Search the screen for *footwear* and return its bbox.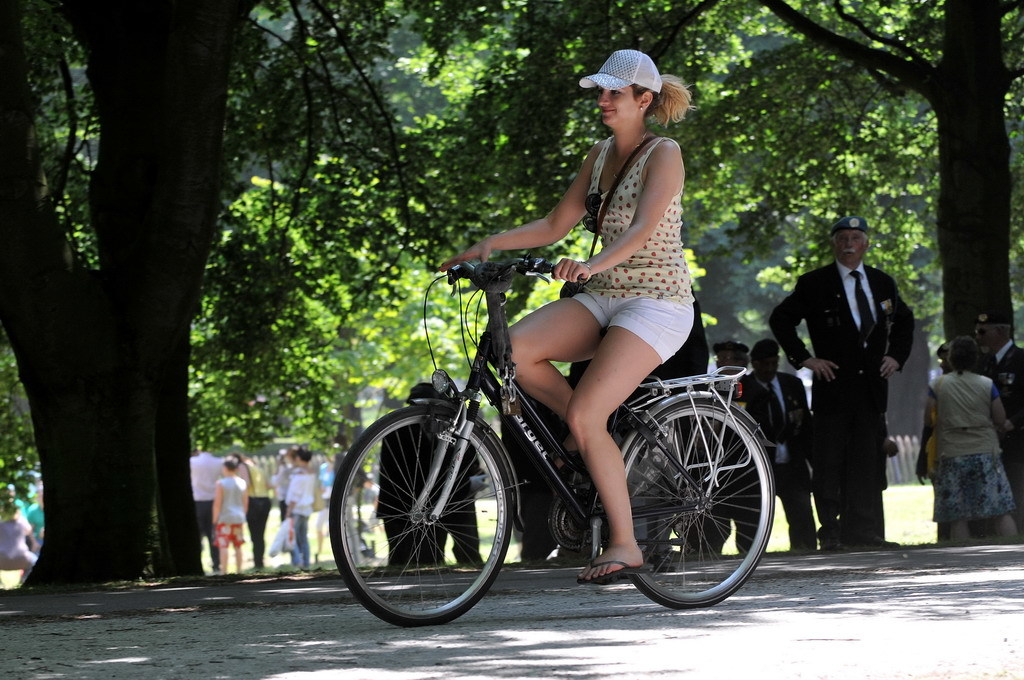
Found: rect(548, 440, 579, 477).
